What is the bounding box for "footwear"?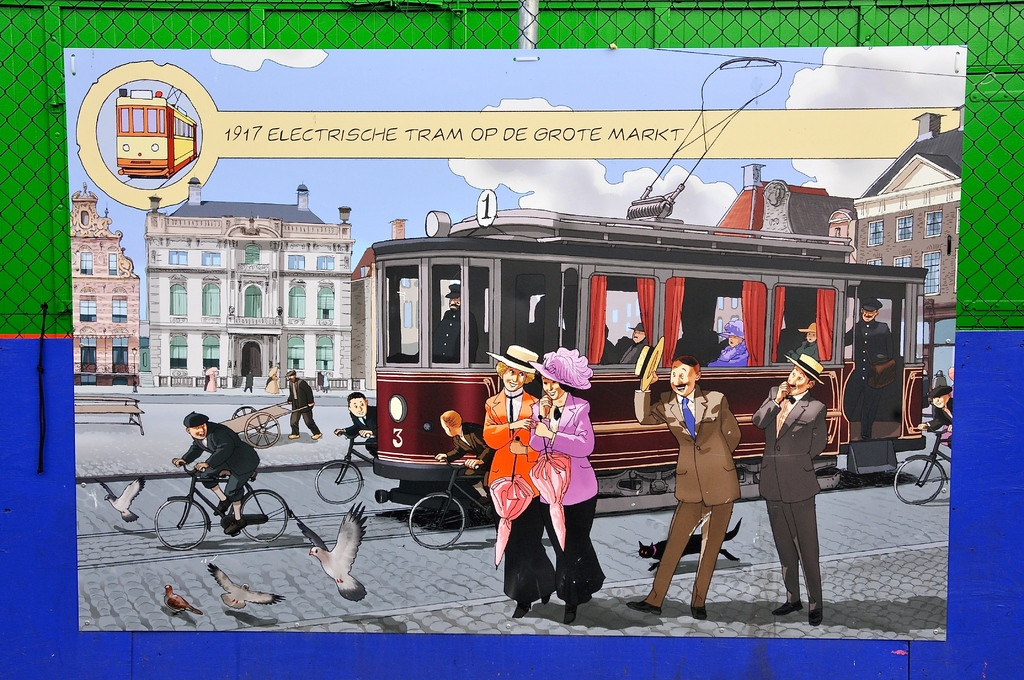
{"x1": 771, "y1": 600, "x2": 801, "y2": 614}.
